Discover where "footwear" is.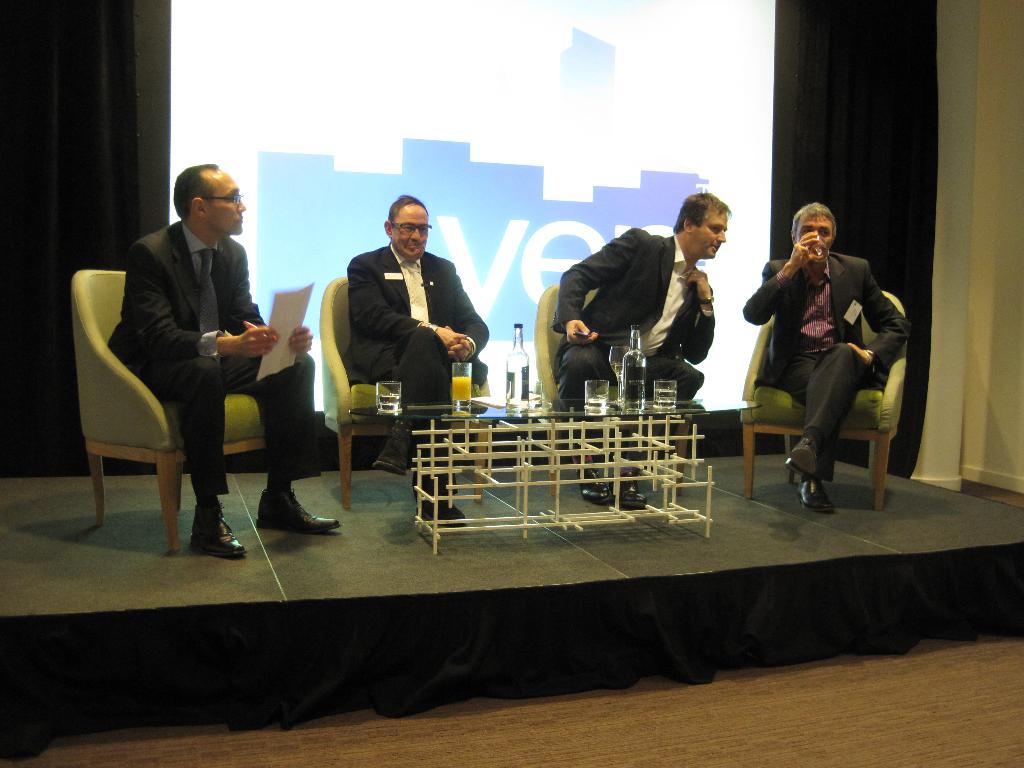
Discovered at <region>372, 460, 406, 478</region>.
